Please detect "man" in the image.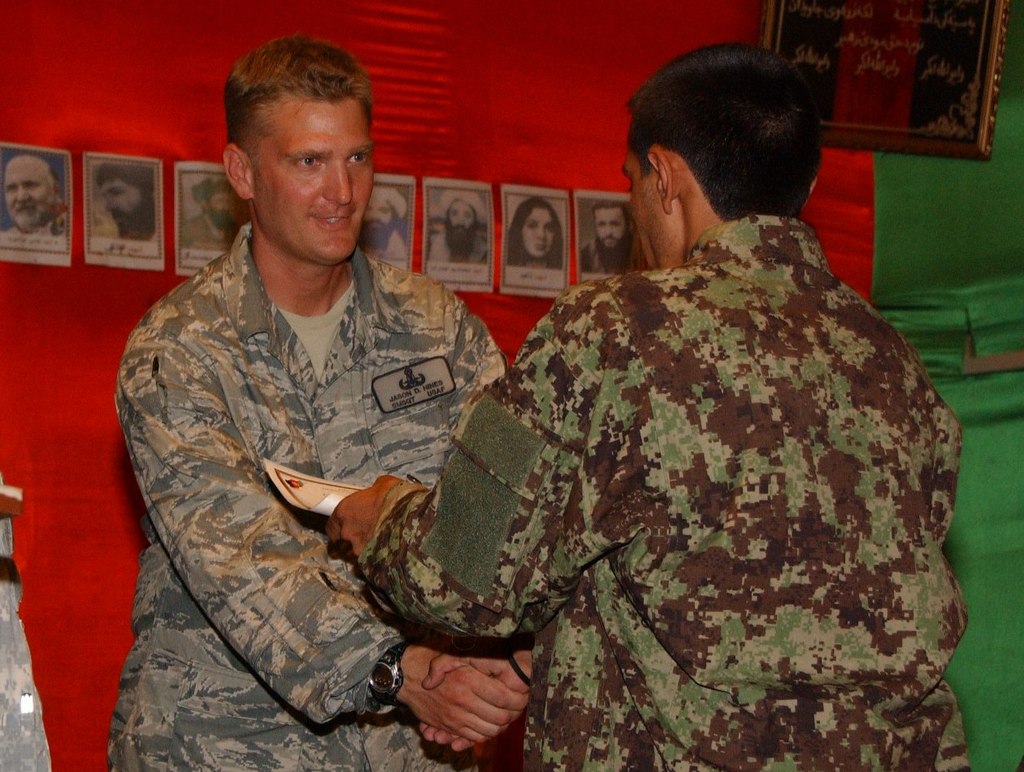
(580,202,634,273).
